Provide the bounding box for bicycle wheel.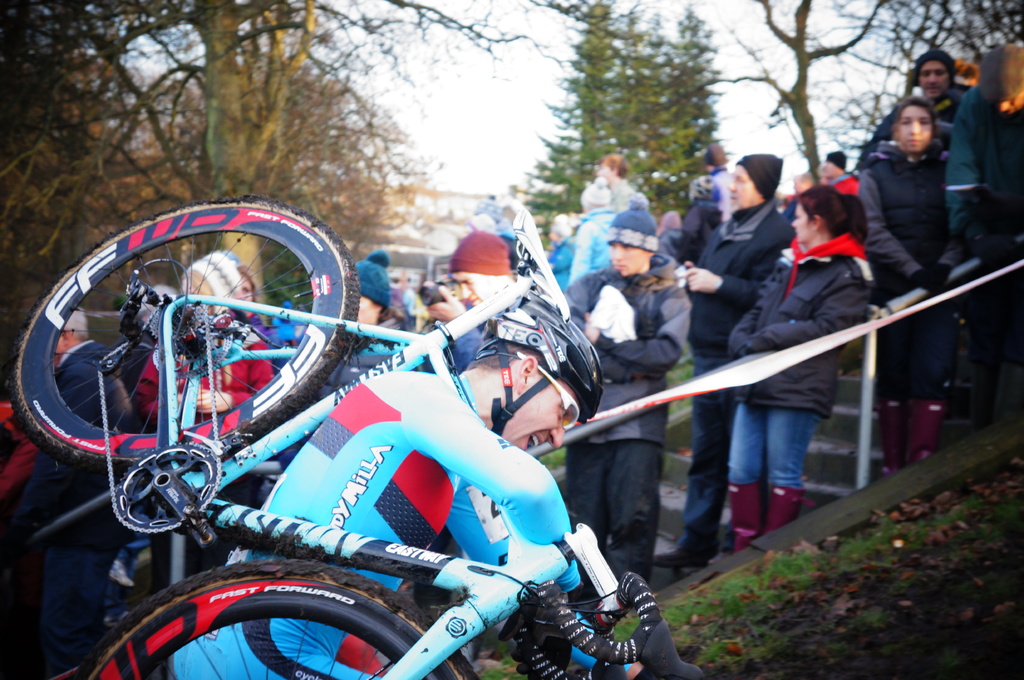
(left=12, top=192, right=362, bottom=480).
